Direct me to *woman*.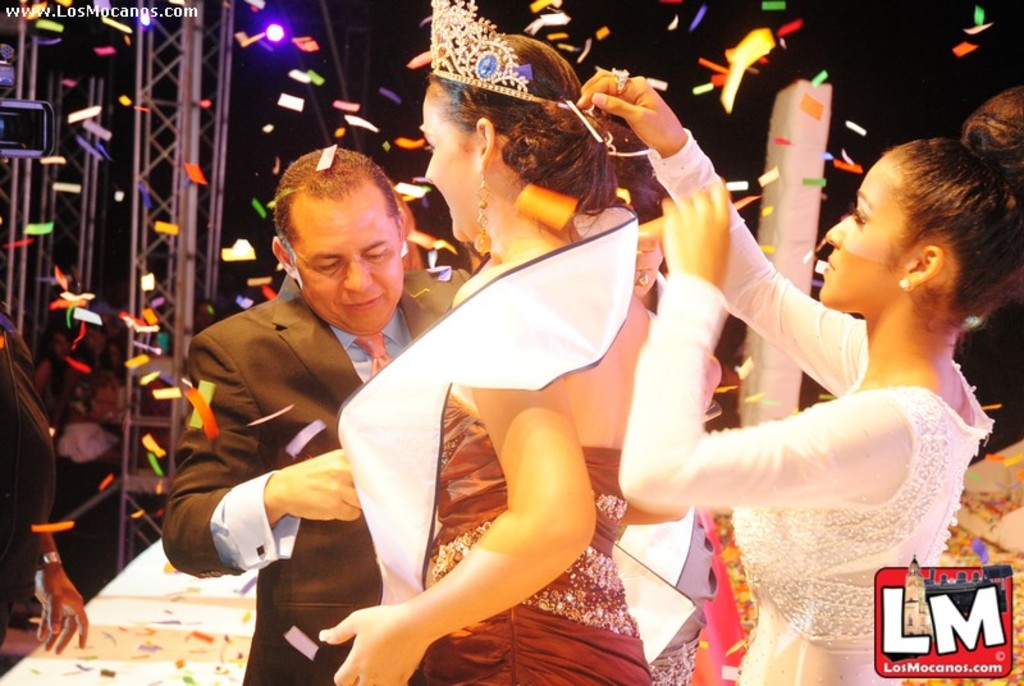
Direction: (left=691, top=109, right=1023, bottom=685).
